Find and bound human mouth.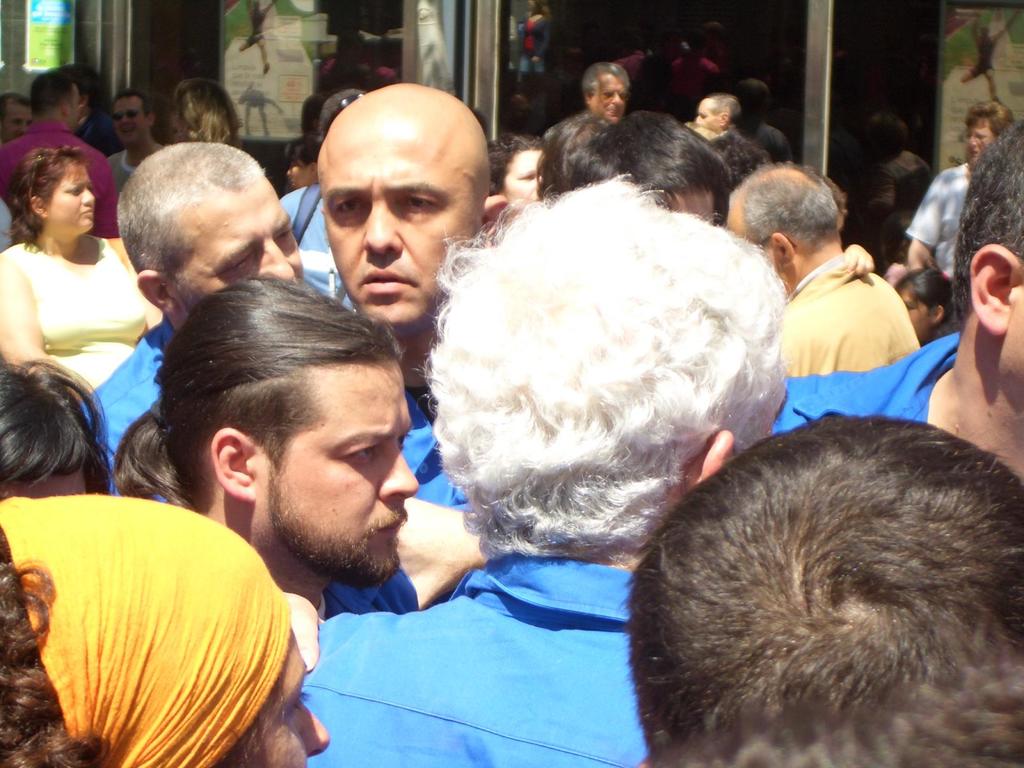
Bound: rect(371, 512, 410, 537).
